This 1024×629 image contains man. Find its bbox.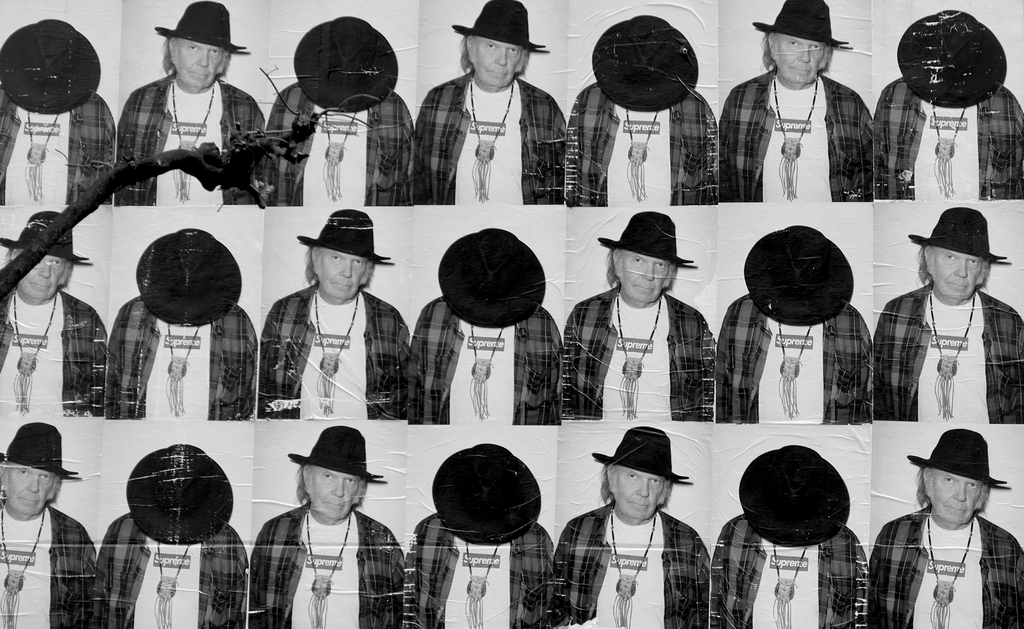
select_region(412, 1, 567, 211).
